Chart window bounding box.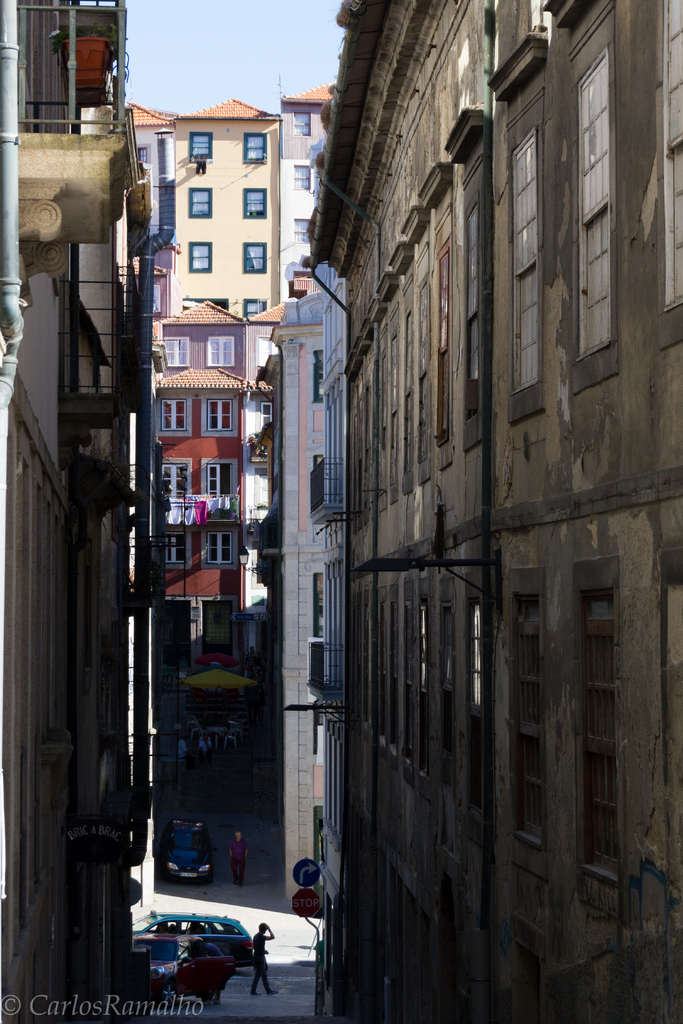
Charted: bbox=(192, 244, 212, 269).
